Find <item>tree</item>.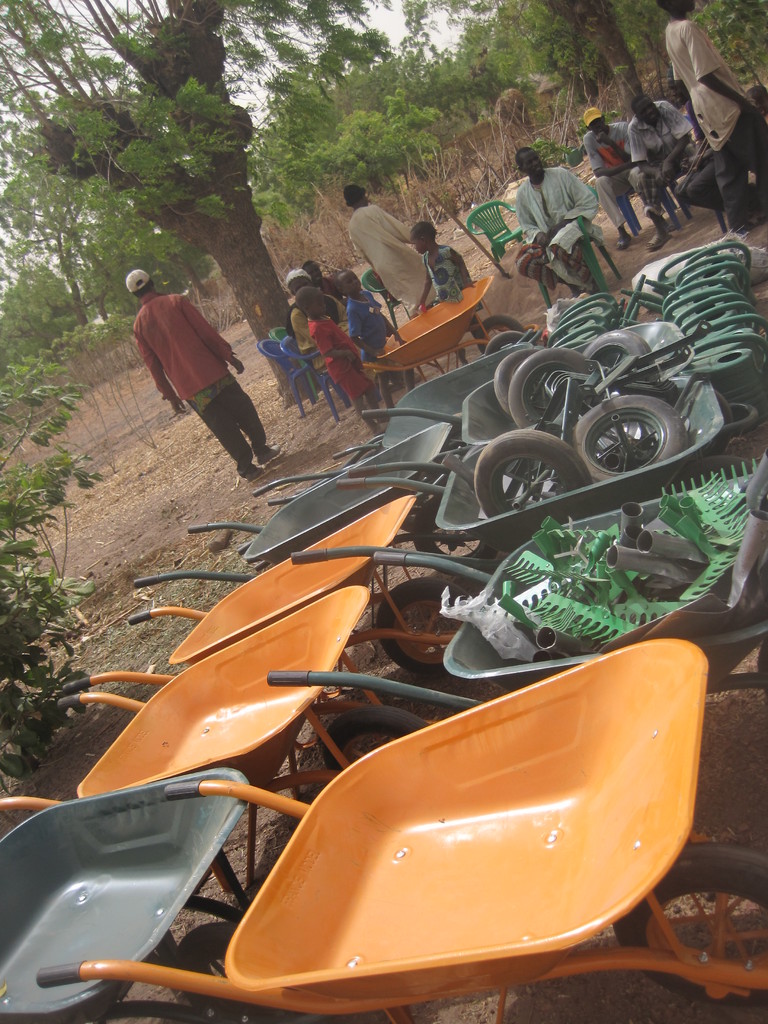
[left=28, top=177, right=108, bottom=313].
